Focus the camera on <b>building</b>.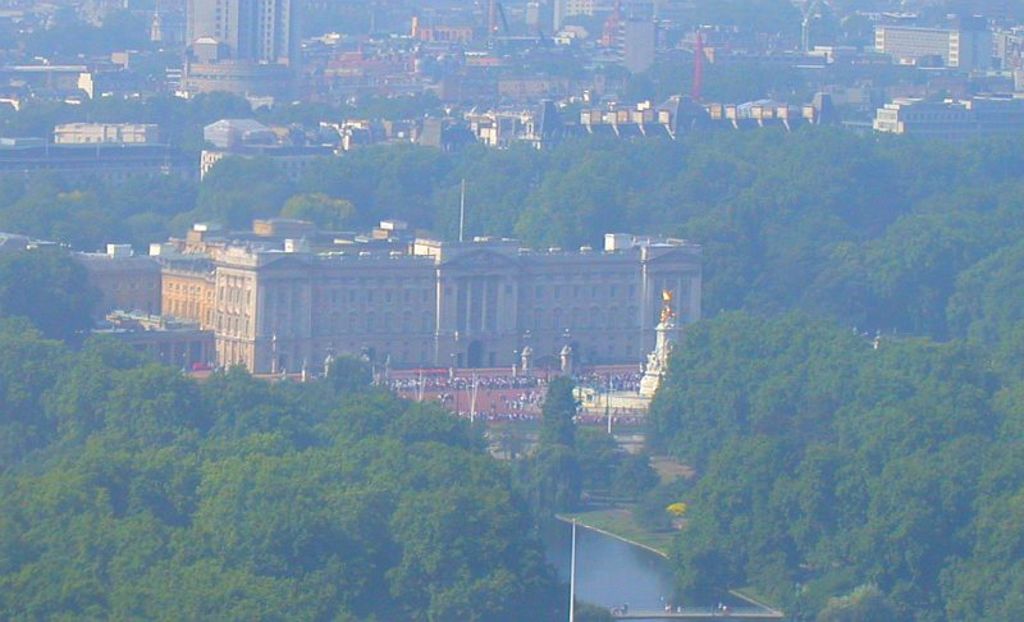
Focus region: <region>100, 44, 192, 79</region>.
